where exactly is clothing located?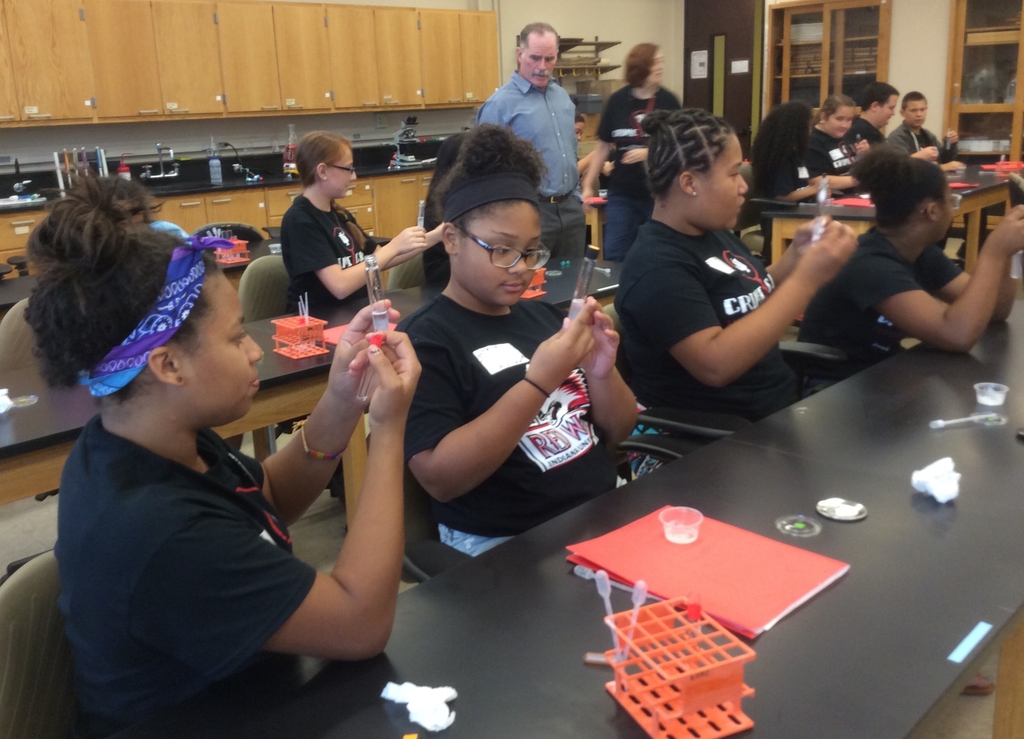
Its bounding box is [594, 80, 676, 261].
